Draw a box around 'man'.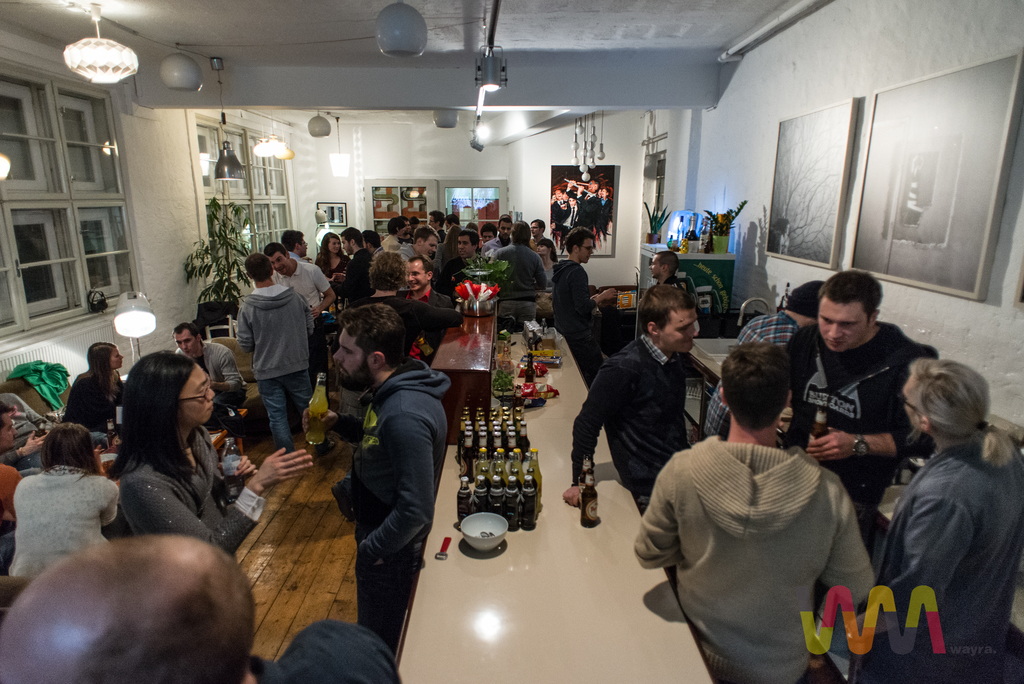
Rect(383, 221, 406, 260).
